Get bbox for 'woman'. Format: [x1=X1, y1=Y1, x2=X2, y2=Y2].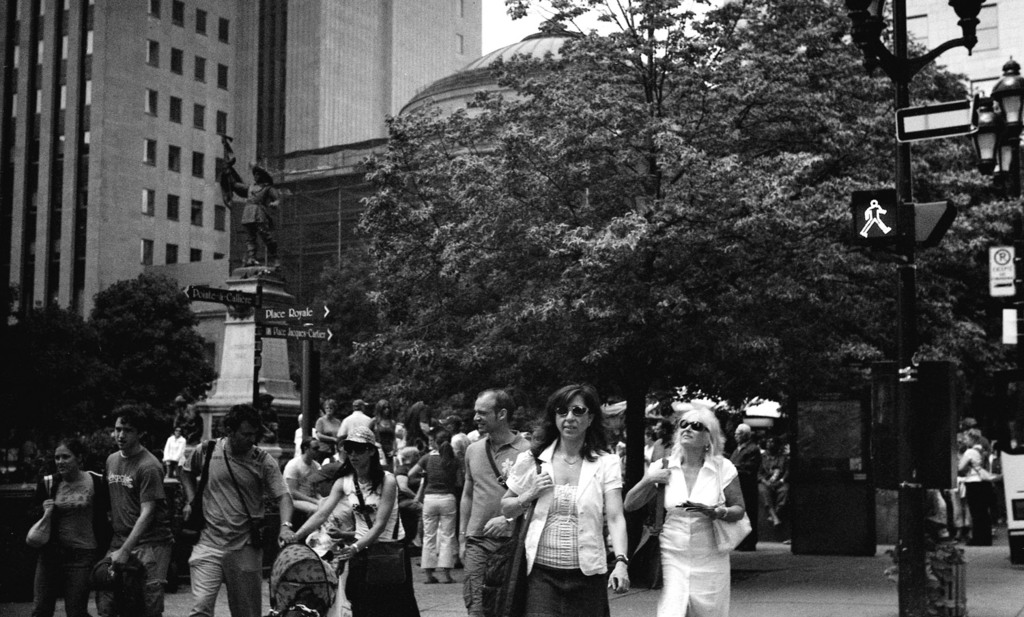
[x1=32, y1=440, x2=109, y2=616].
